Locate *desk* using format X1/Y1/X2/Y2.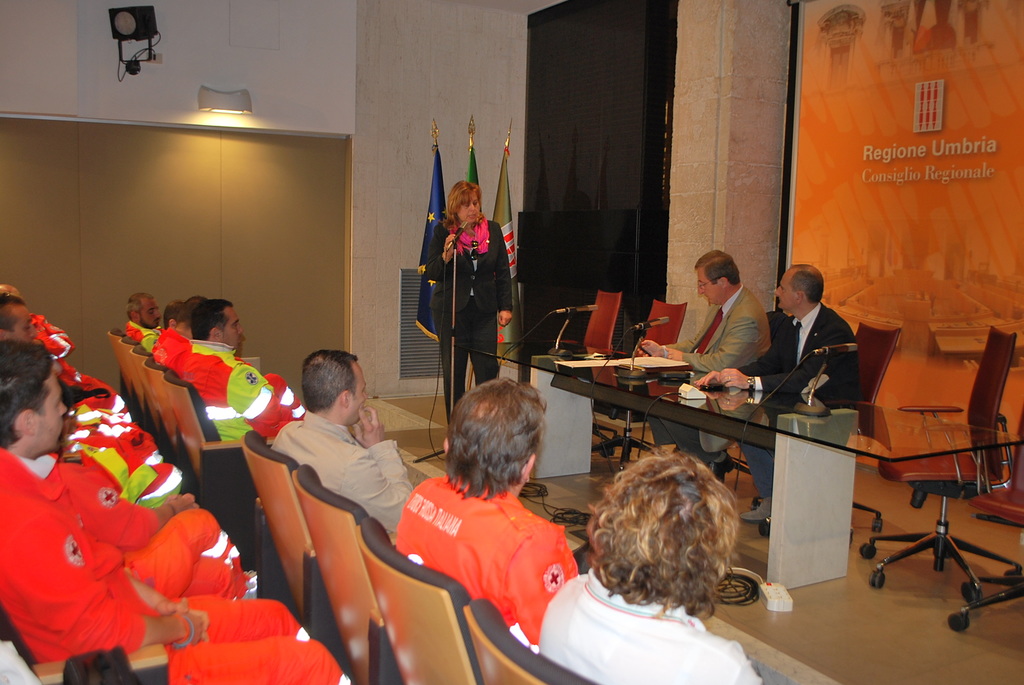
455/334/1023/595.
